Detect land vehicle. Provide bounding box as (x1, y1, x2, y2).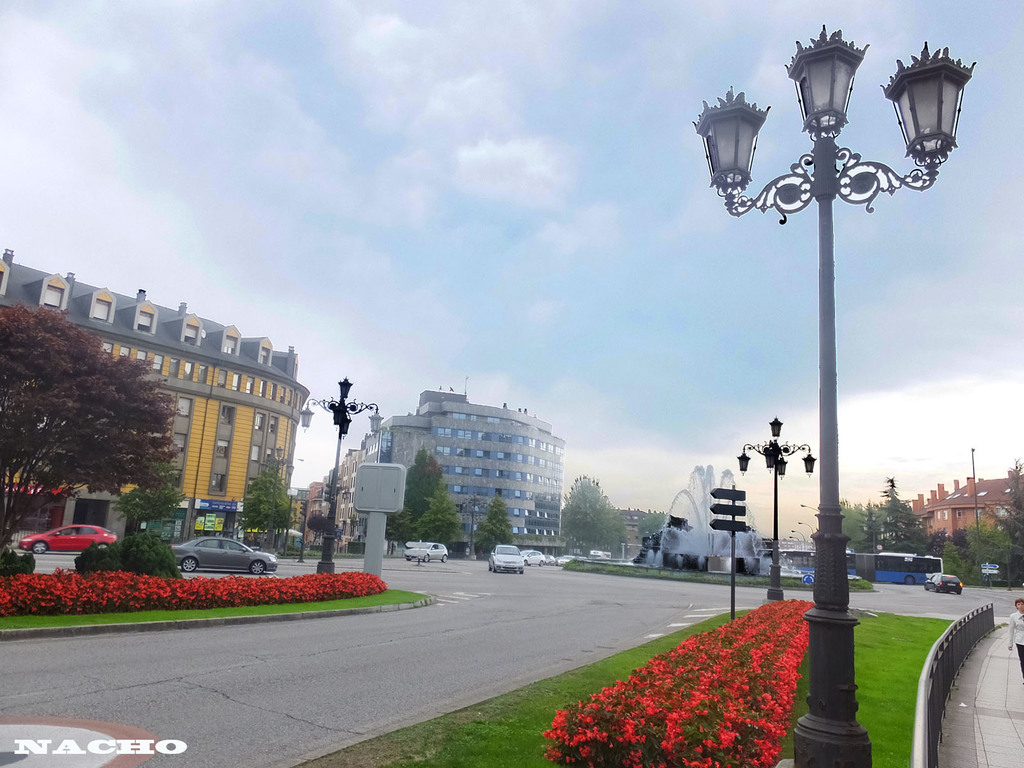
(921, 570, 966, 596).
